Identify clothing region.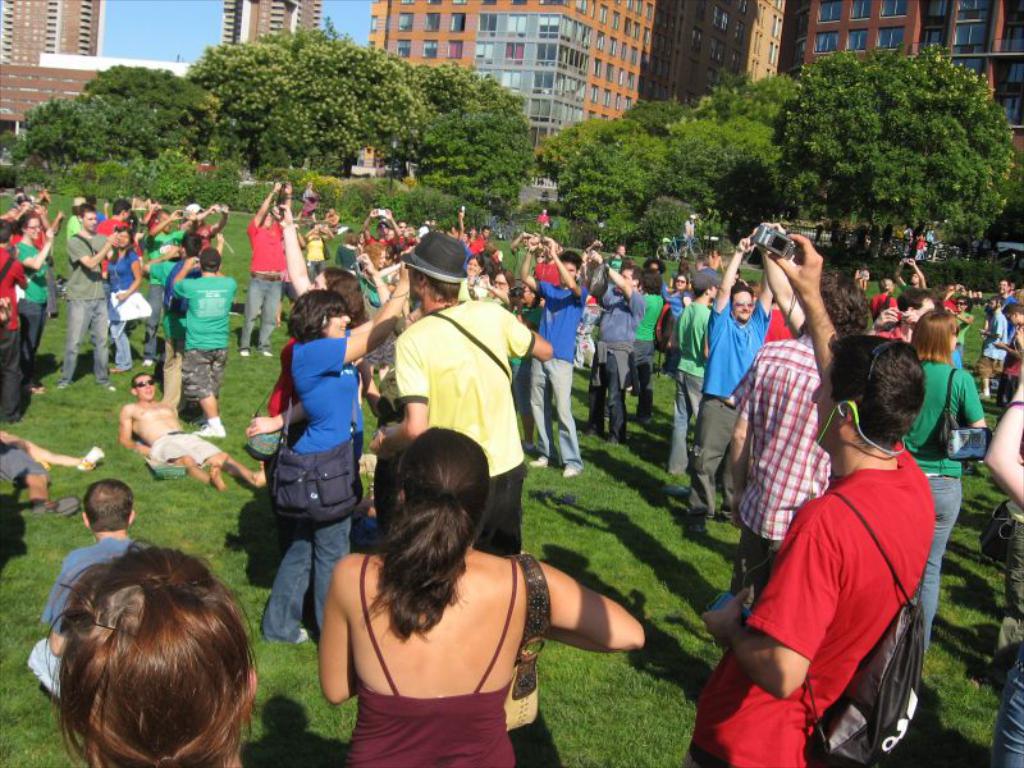
Region: {"left": 0, "top": 431, "right": 65, "bottom": 493}.
